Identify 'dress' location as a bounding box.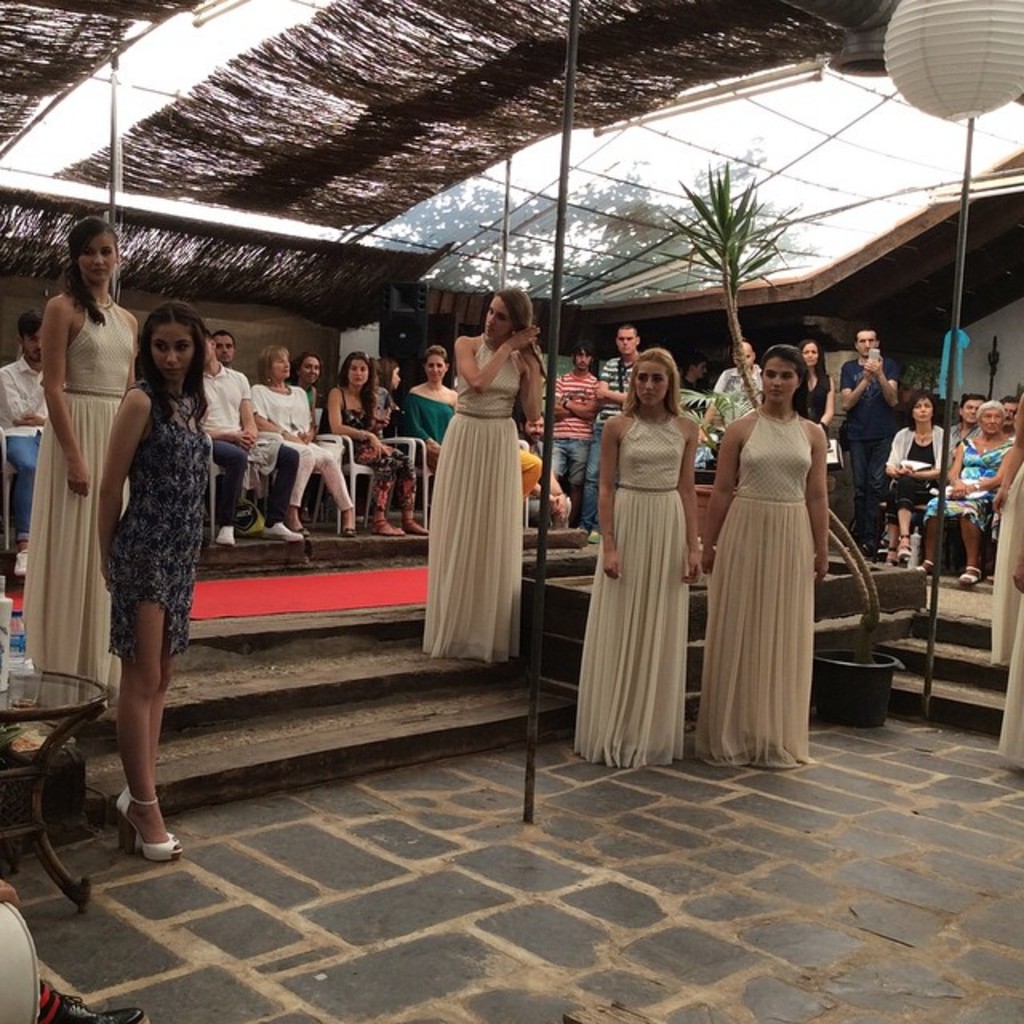
select_region(576, 402, 691, 778).
